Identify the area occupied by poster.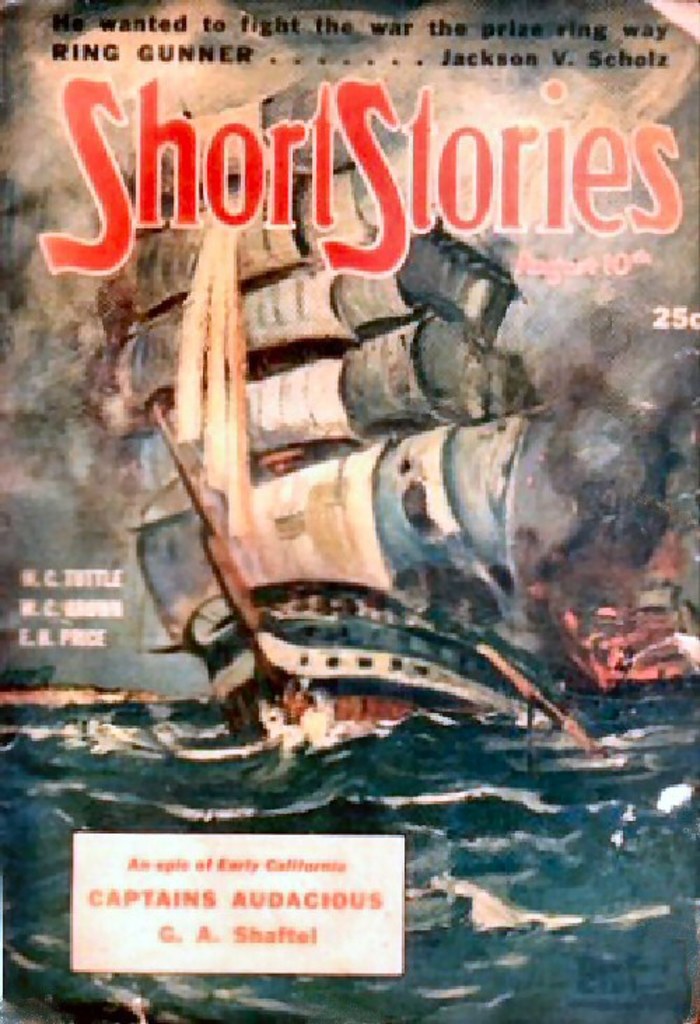
Area: left=0, top=0, right=699, bottom=1023.
